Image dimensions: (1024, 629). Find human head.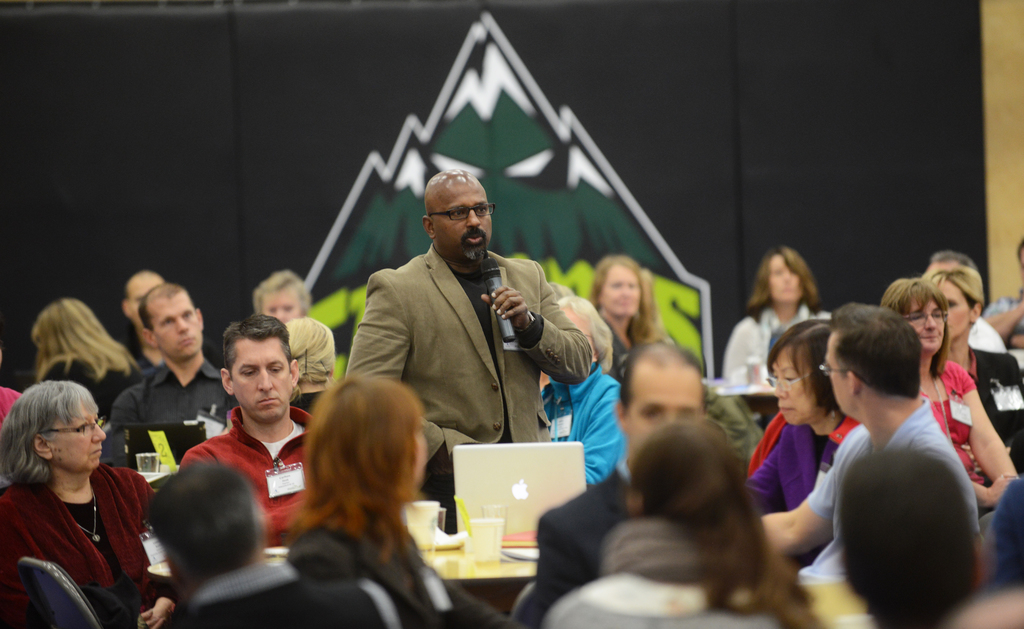
x1=843, y1=447, x2=989, y2=628.
